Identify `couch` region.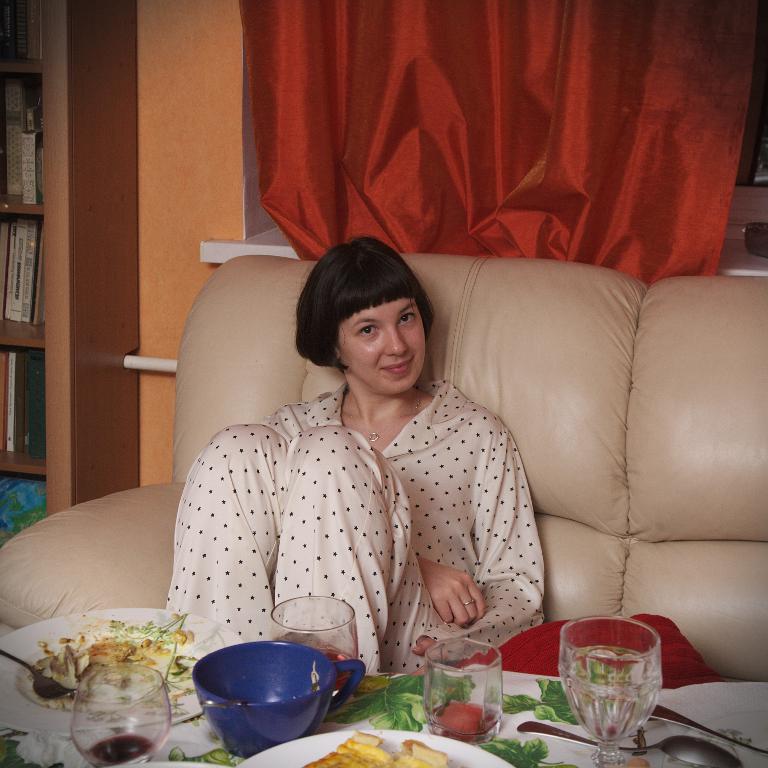
Region: pyautogui.locateOnScreen(0, 166, 767, 767).
